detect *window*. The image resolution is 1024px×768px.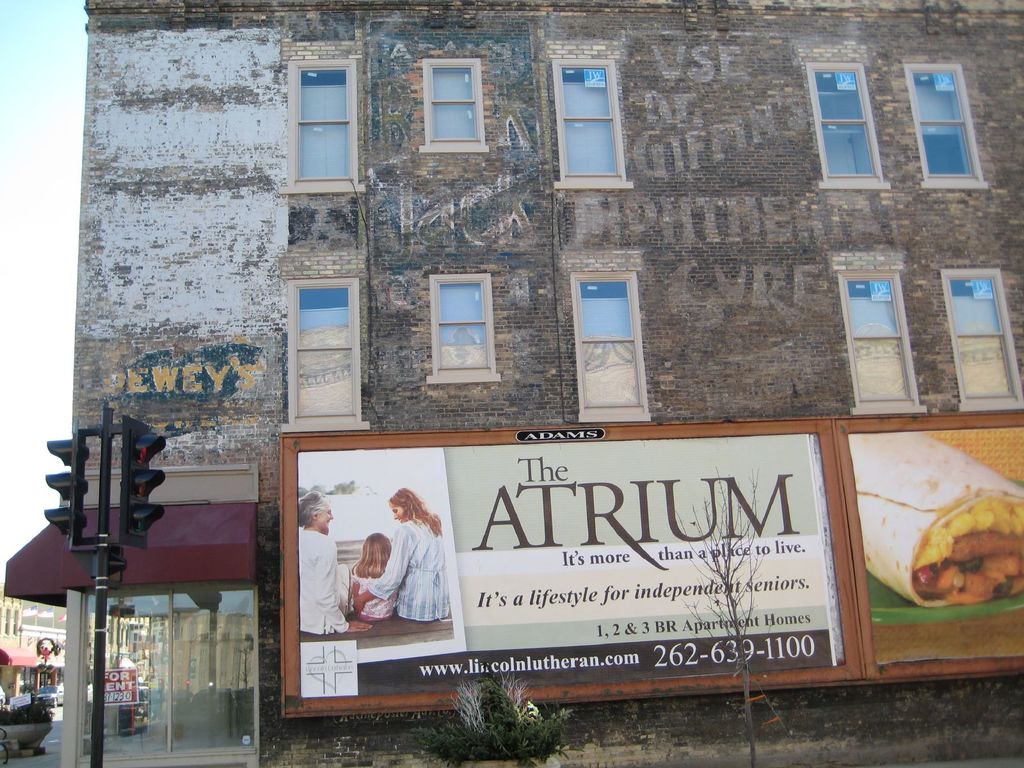
<box>550,58,635,192</box>.
